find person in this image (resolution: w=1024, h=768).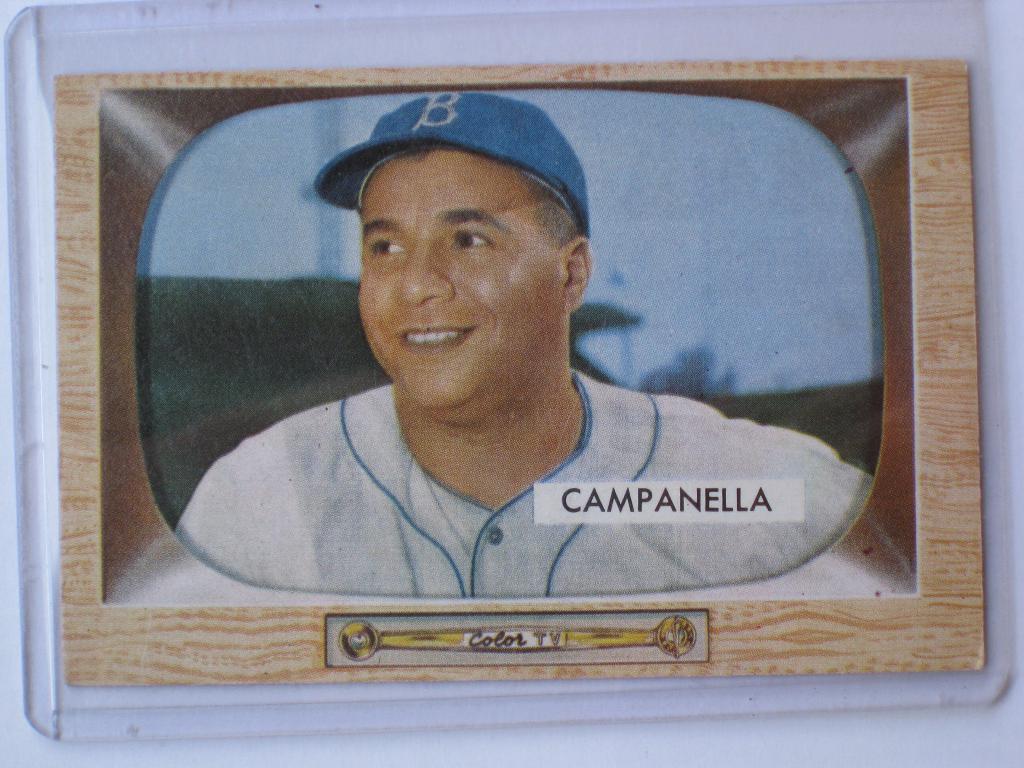
175,97,877,600.
